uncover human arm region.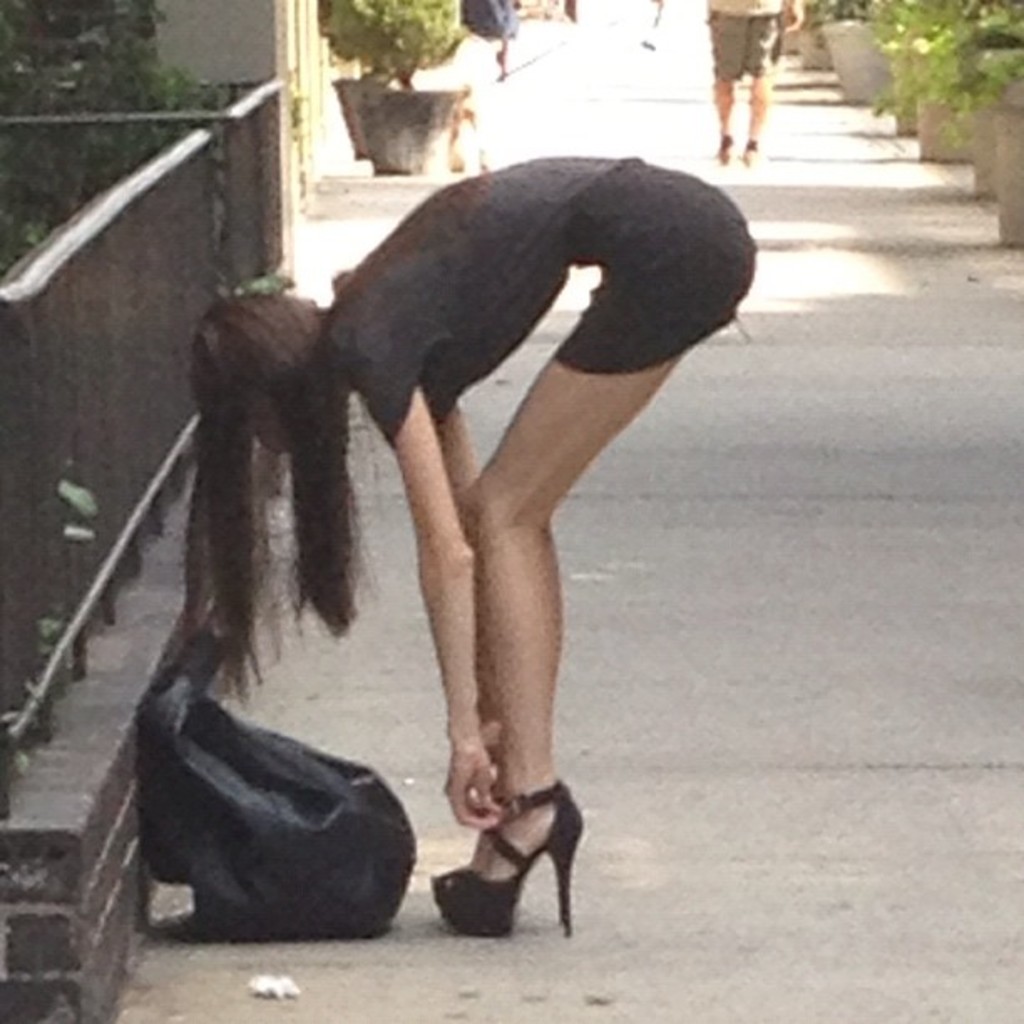
Uncovered: crop(778, 0, 808, 33).
